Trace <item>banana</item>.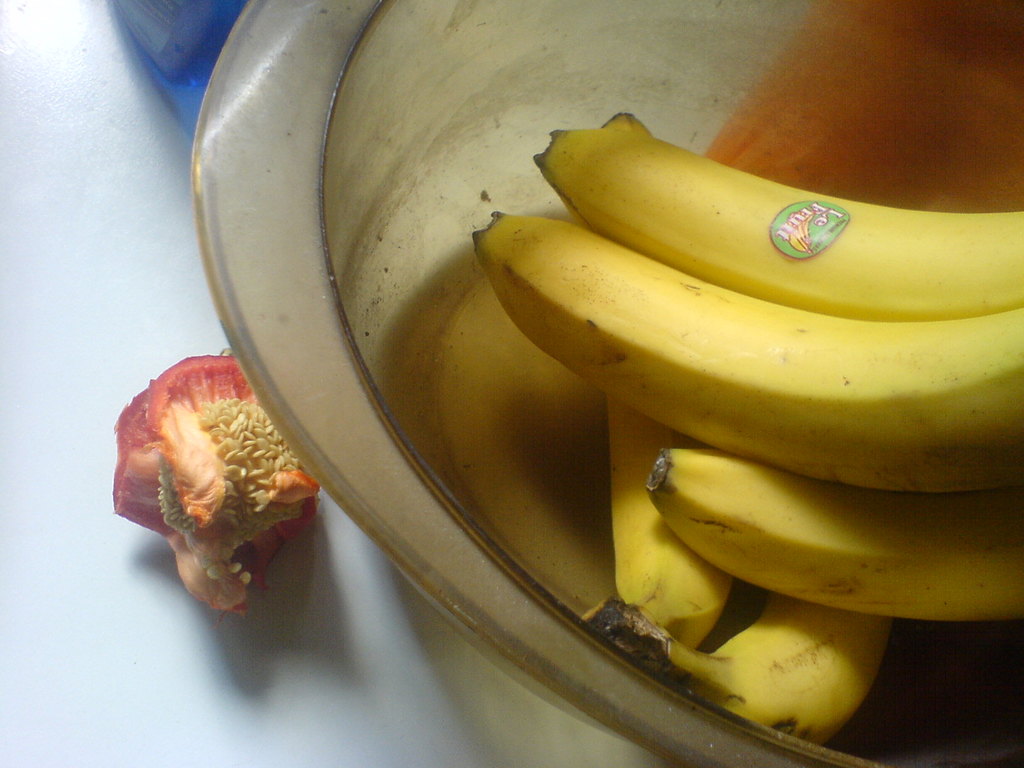
Traced to 481:207:1023:490.
